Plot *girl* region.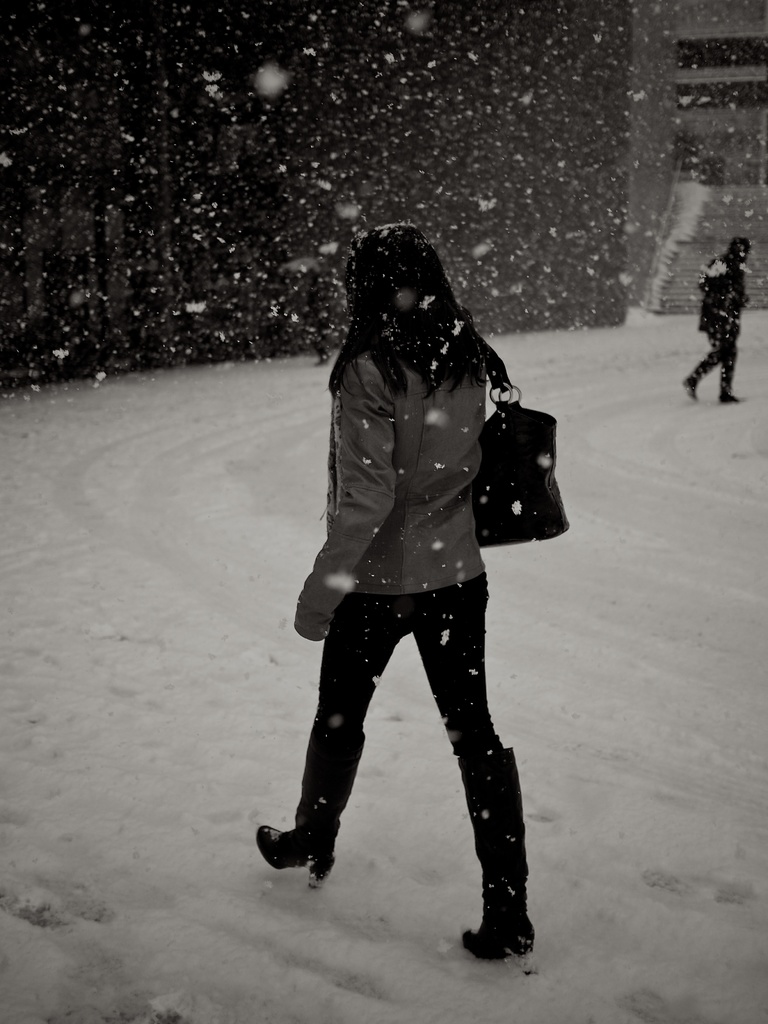
Plotted at bbox=[257, 225, 567, 961].
